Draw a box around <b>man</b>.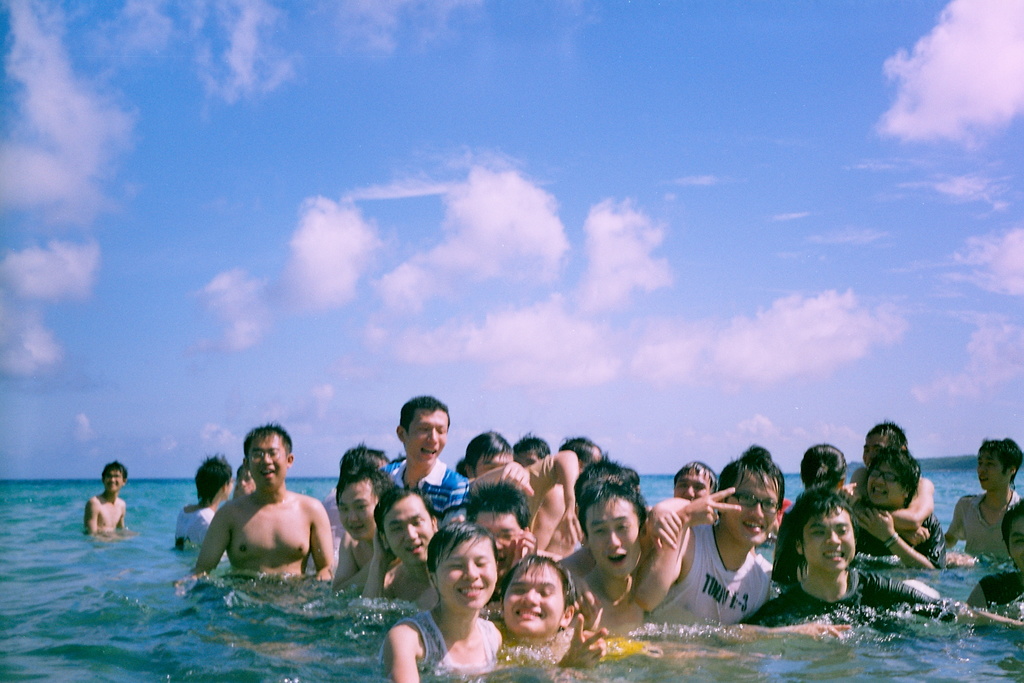
<bbox>840, 455, 939, 580</bbox>.
